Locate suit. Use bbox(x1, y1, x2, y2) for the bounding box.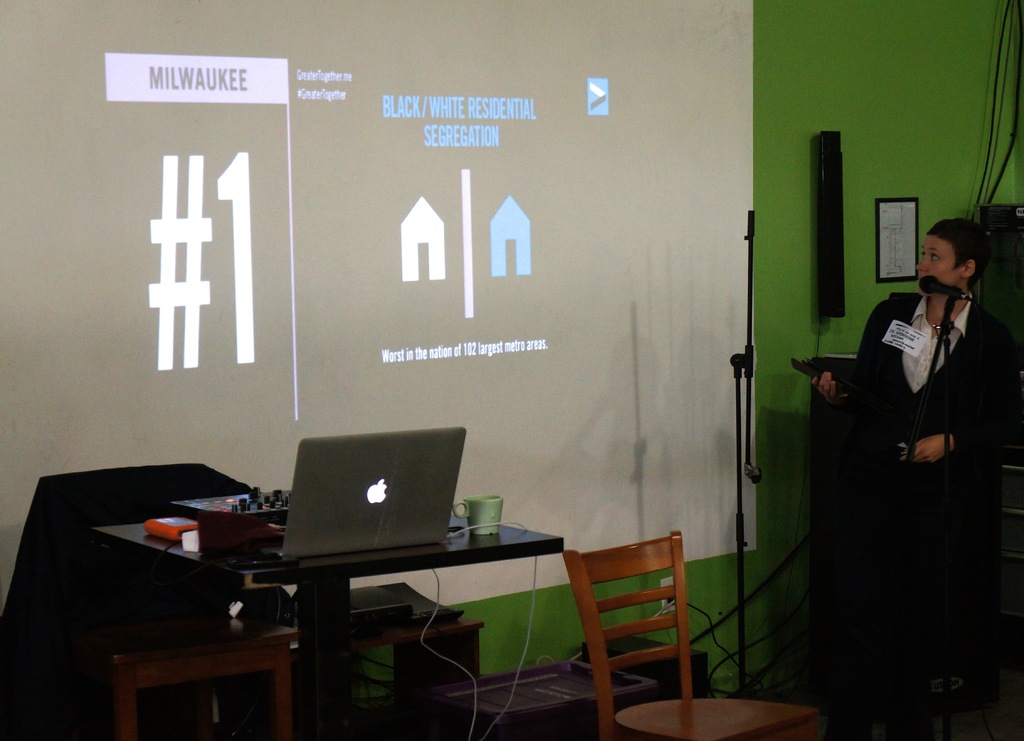
bbox(855, 258, 1020, 671).
